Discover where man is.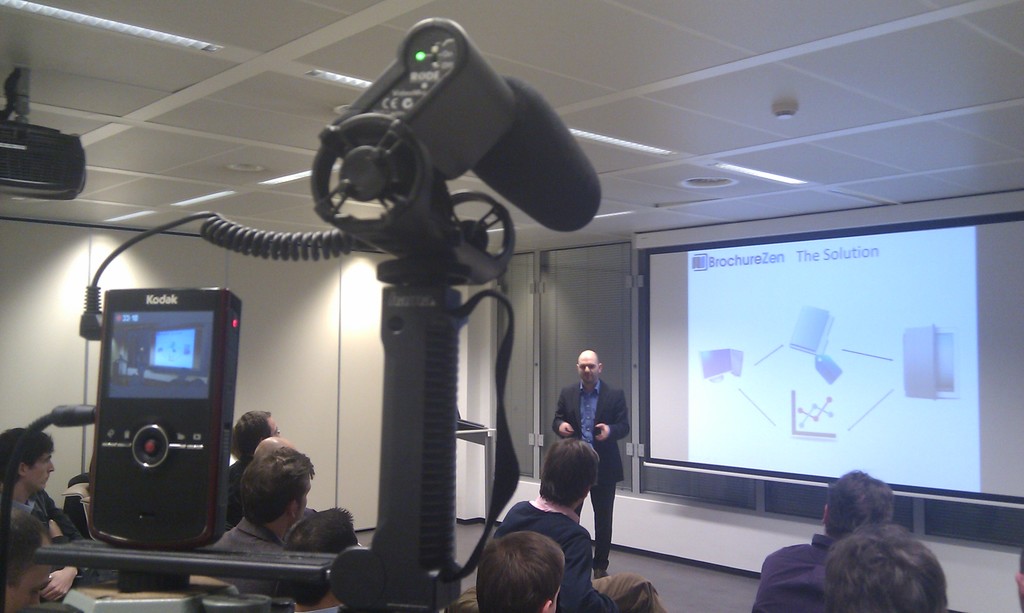
Discovered at (left=543, top=349, right=627, bottom=579).
